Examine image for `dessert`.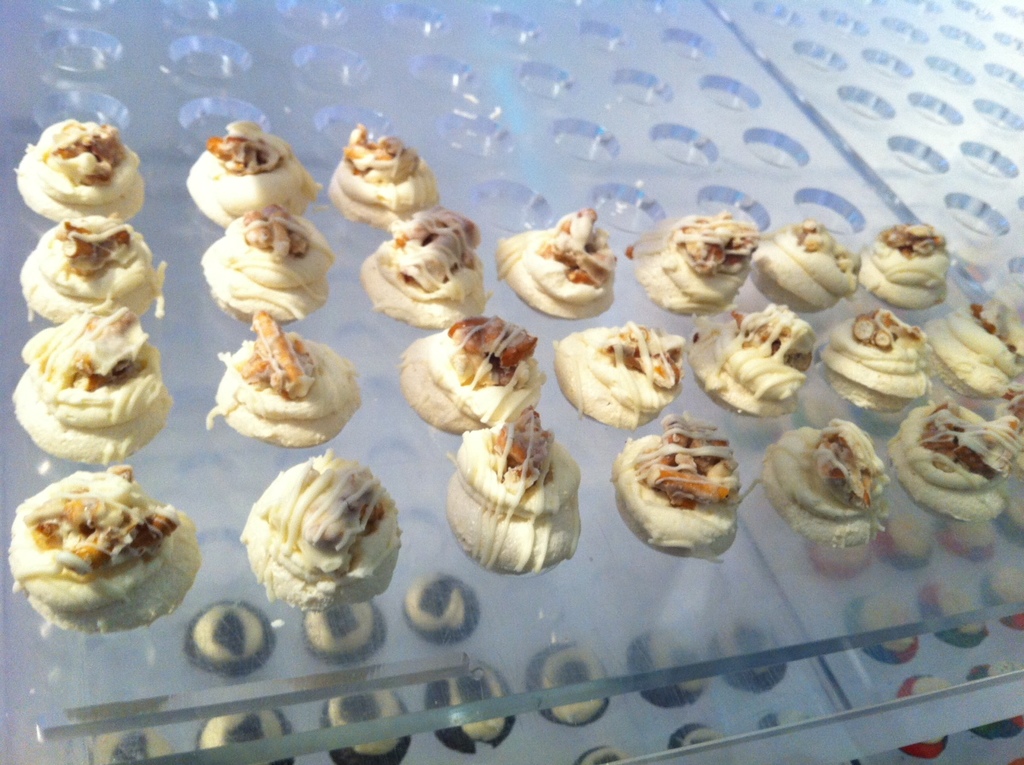
Examination result: select_region(426, 648, 518, 749).
